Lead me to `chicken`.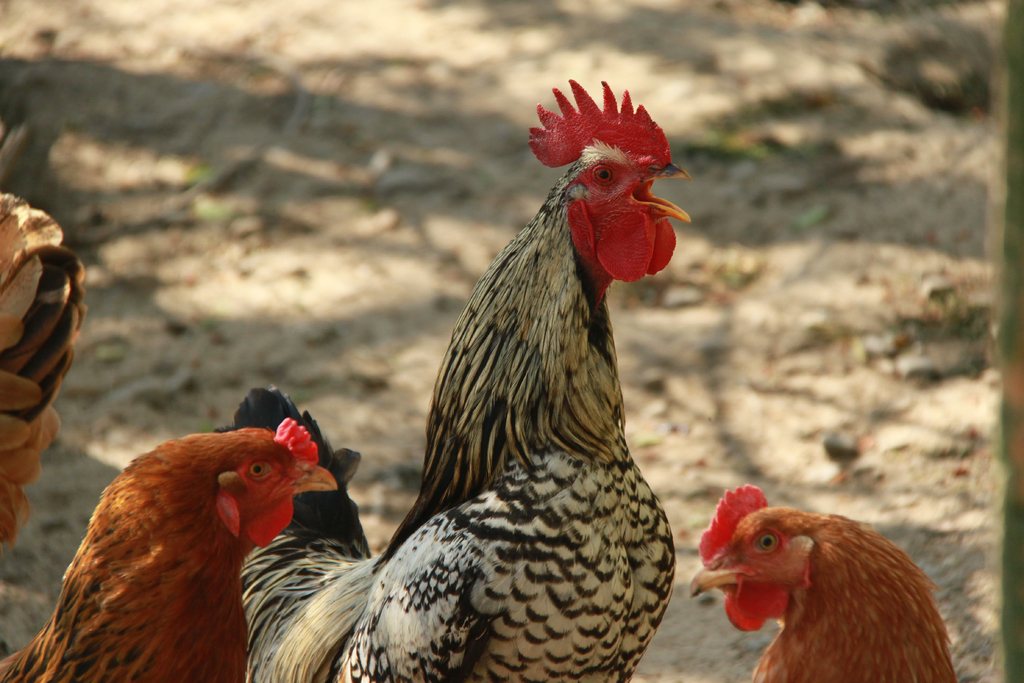
Lead to crop(682, 479, 965, 682).
